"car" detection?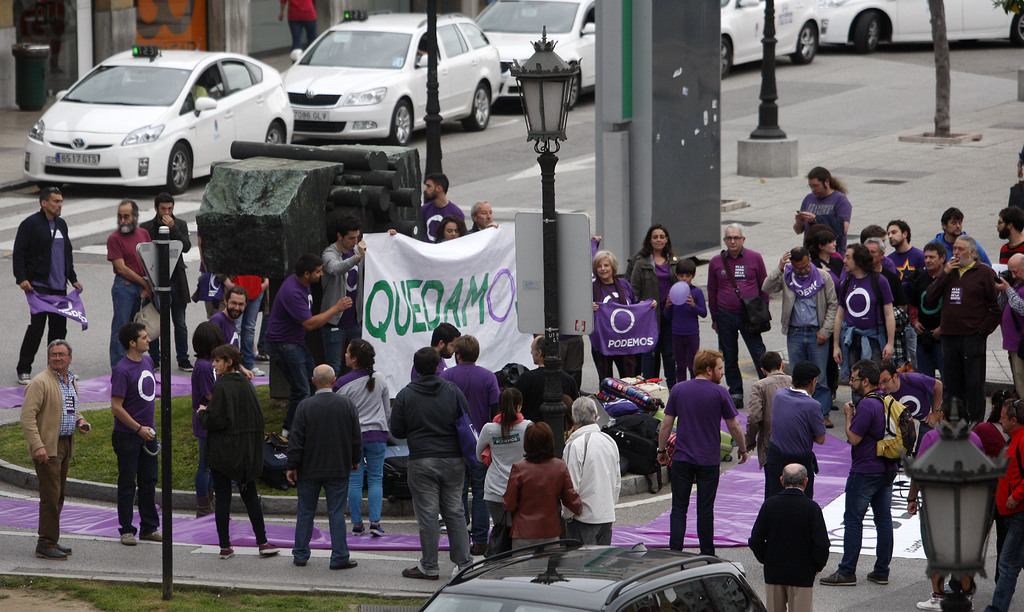
Rect(410, 536, 765, 611)
